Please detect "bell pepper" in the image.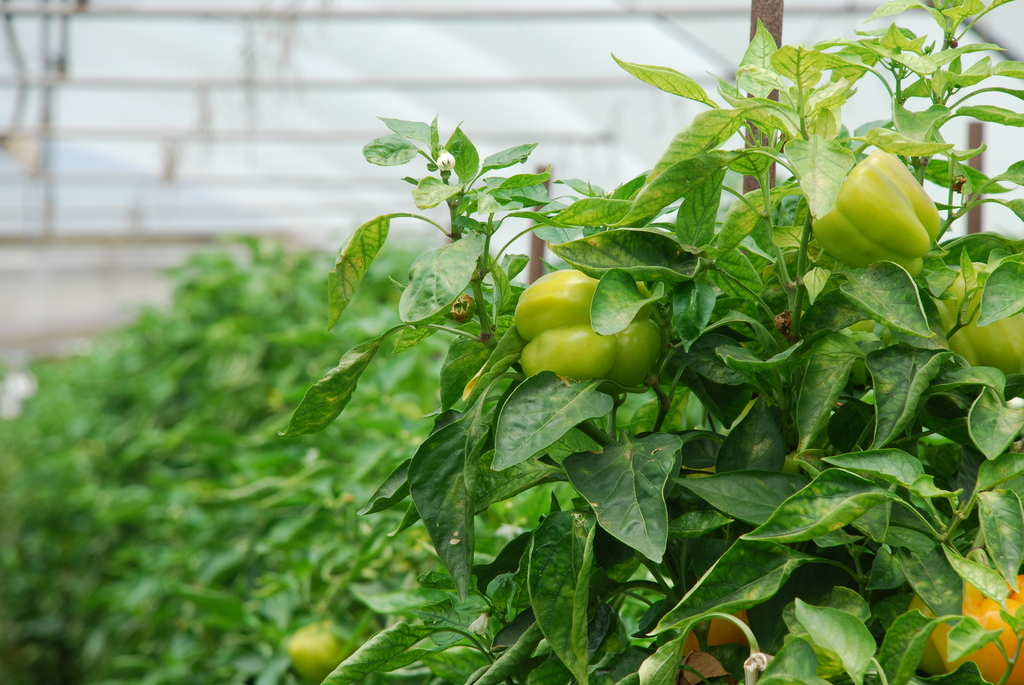
BBox(908, 568, 1023, 684).
